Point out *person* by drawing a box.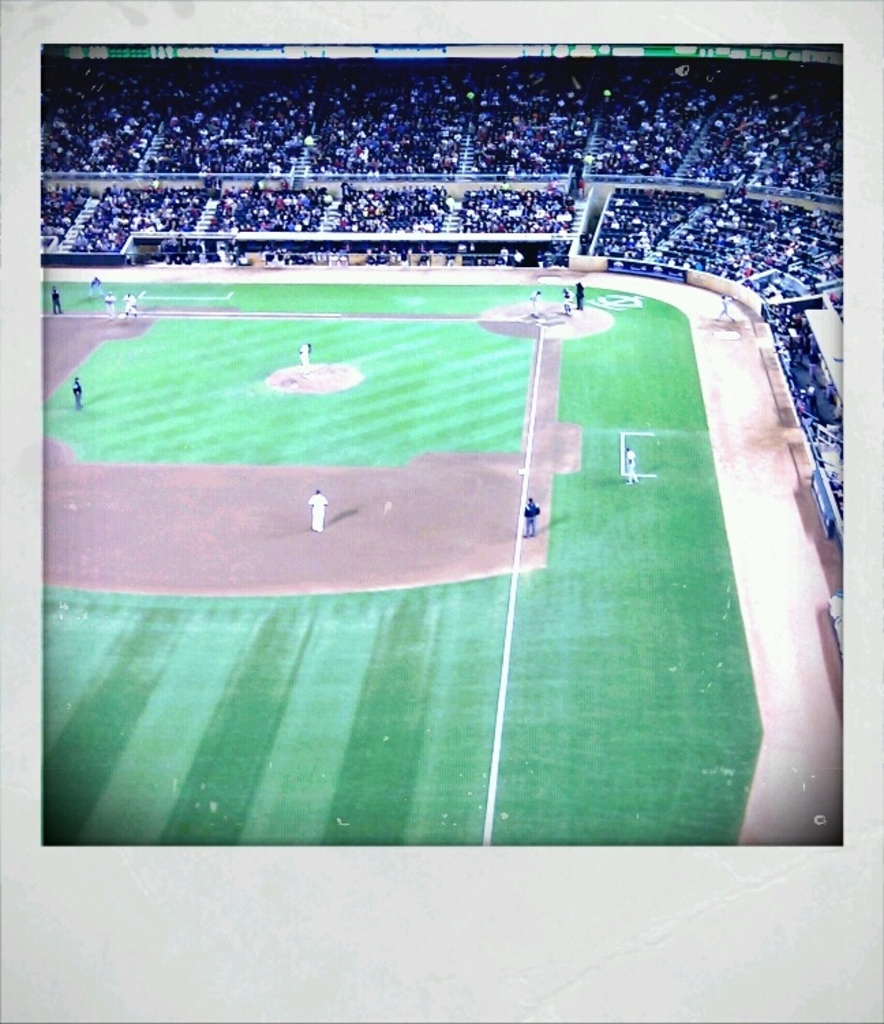
x1=71, y1=368, x2=82, y2=410.
